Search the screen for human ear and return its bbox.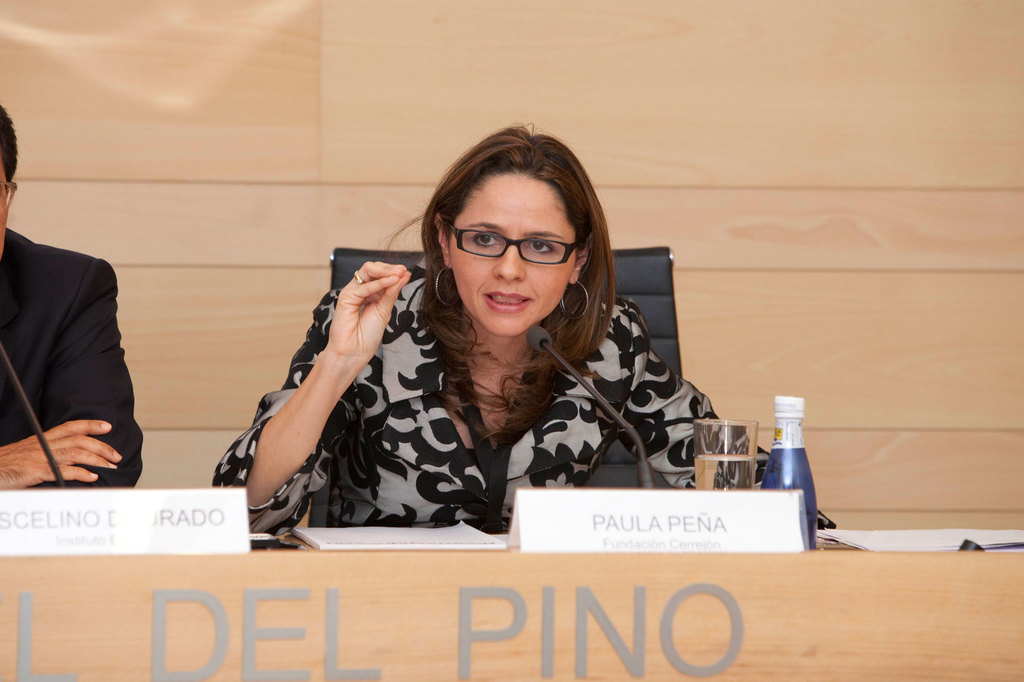
Found: 436:214:449:271.
